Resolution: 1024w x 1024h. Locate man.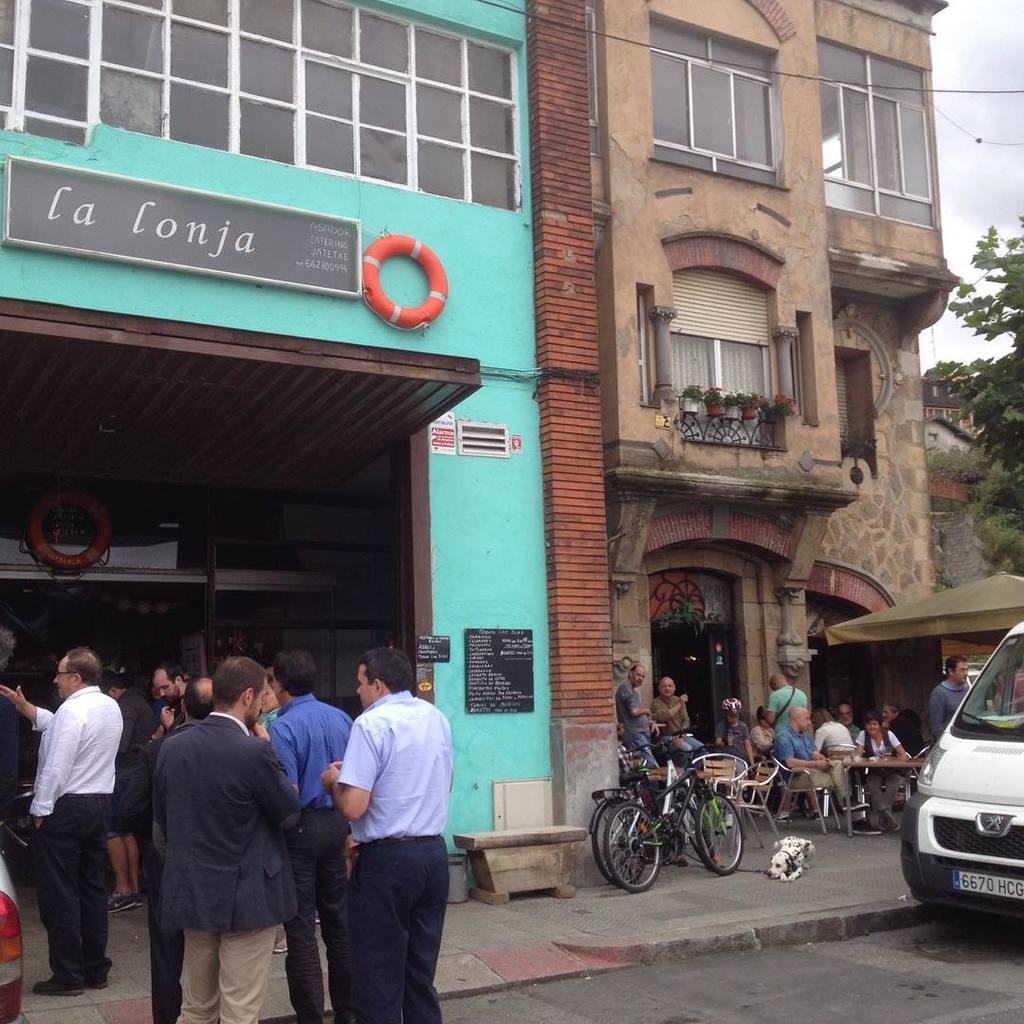
(612, 658, 667, 777).
